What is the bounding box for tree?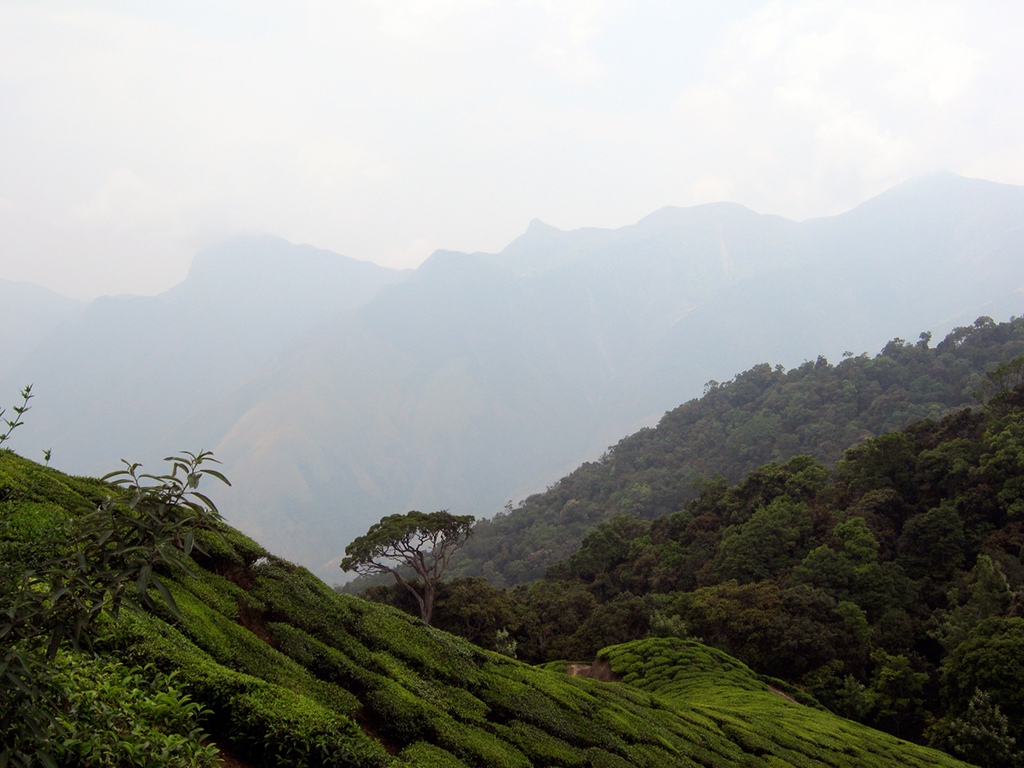
<region>849, 664, 926, 721</region>.
